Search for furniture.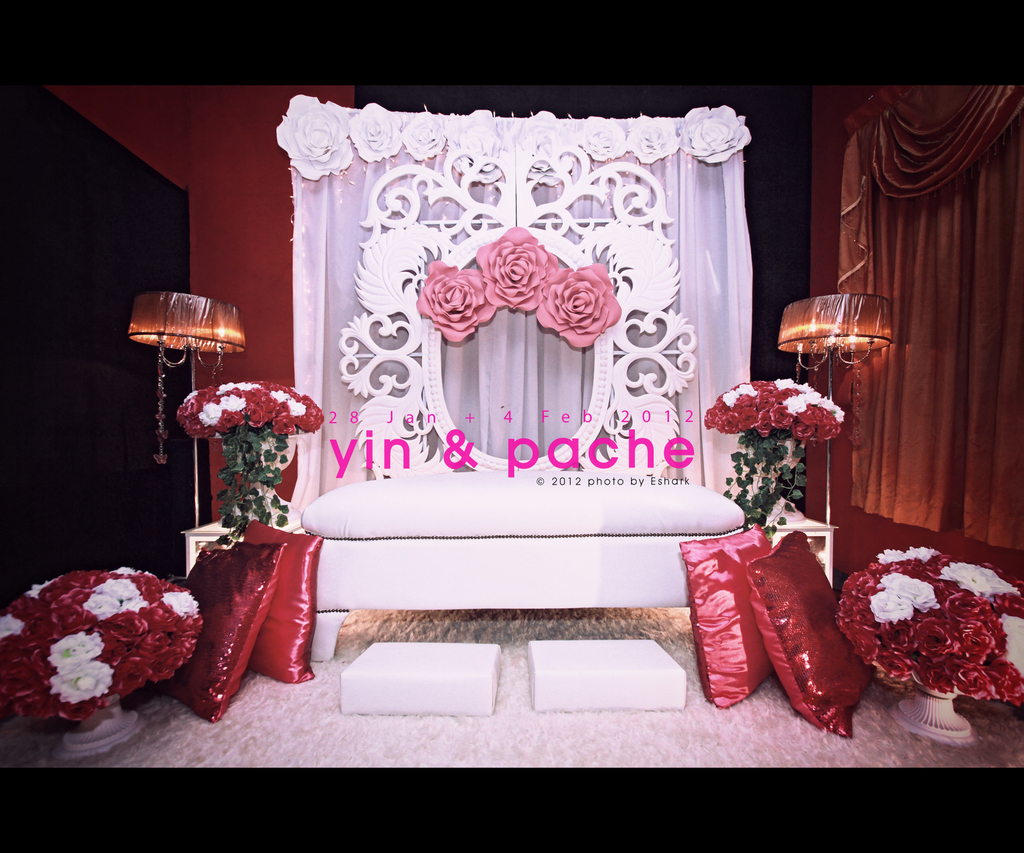
Found at 289, 140, 749, 668.
